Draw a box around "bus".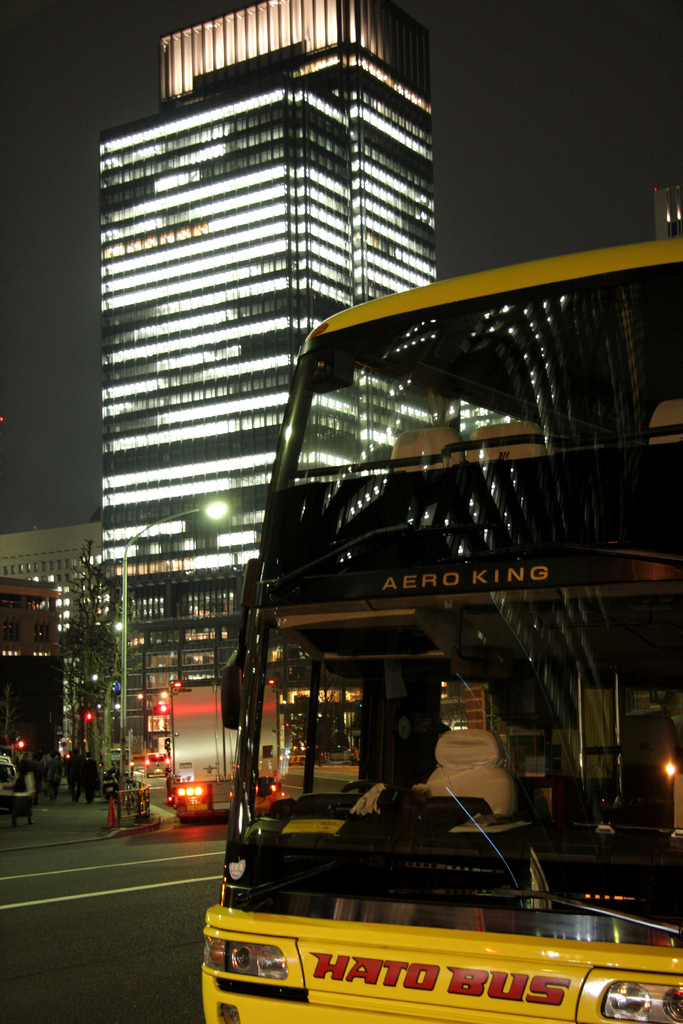
(198, 232, 682, 1023).
